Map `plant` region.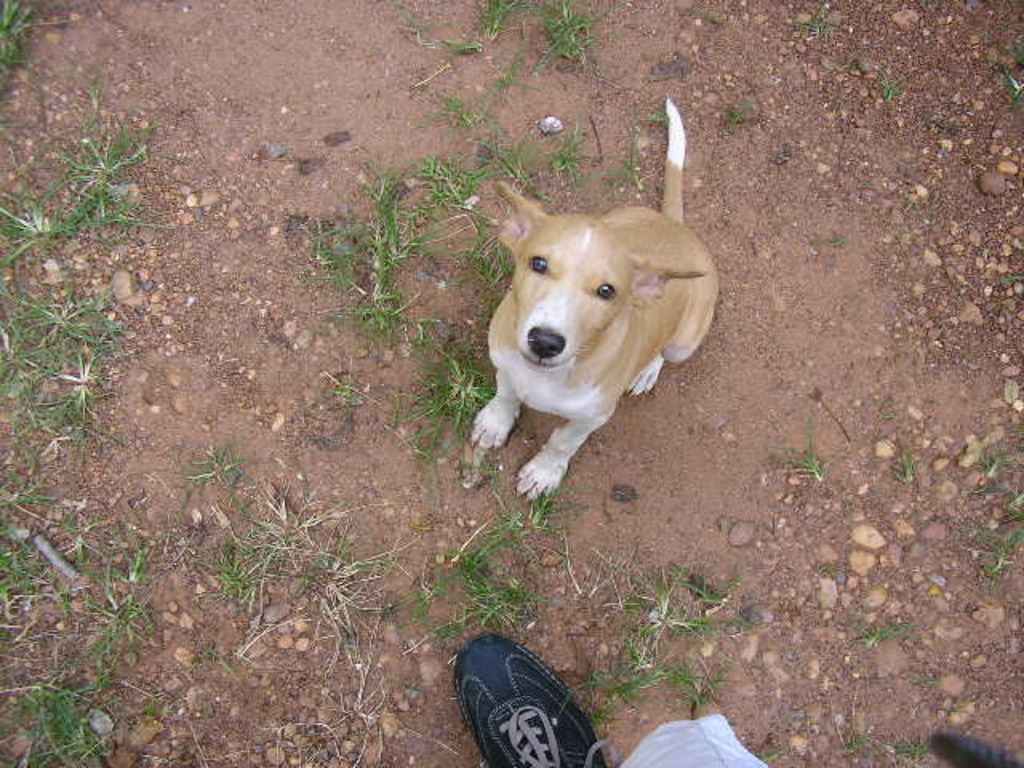
Mapped to (402, 3, 490, 50).
